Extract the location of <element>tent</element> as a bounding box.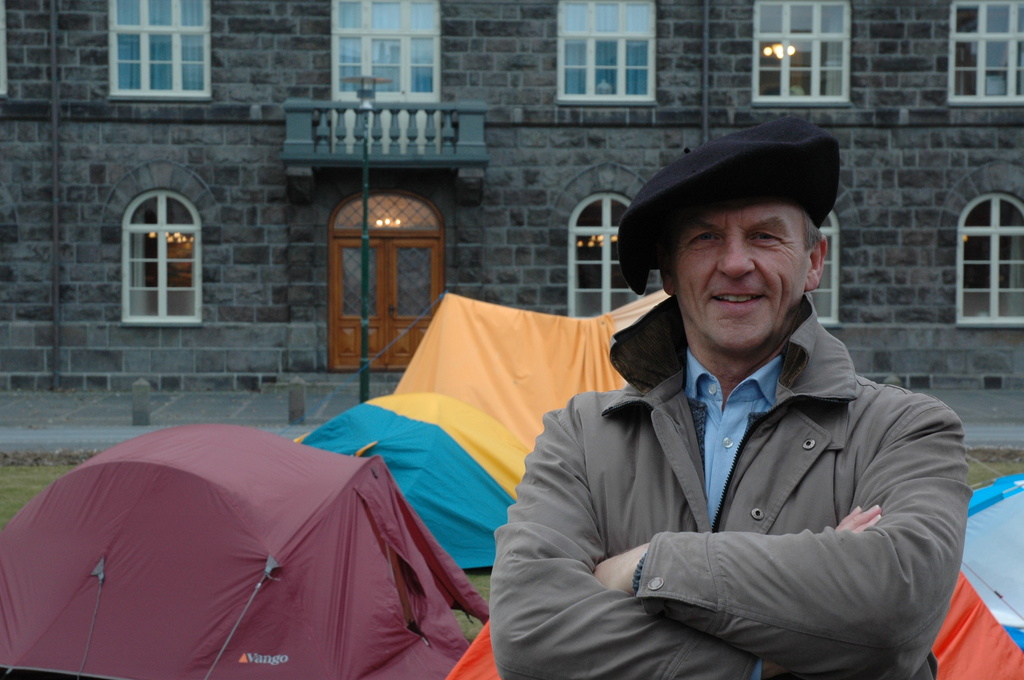
left=5, top=433, right=480, bottom=653.
